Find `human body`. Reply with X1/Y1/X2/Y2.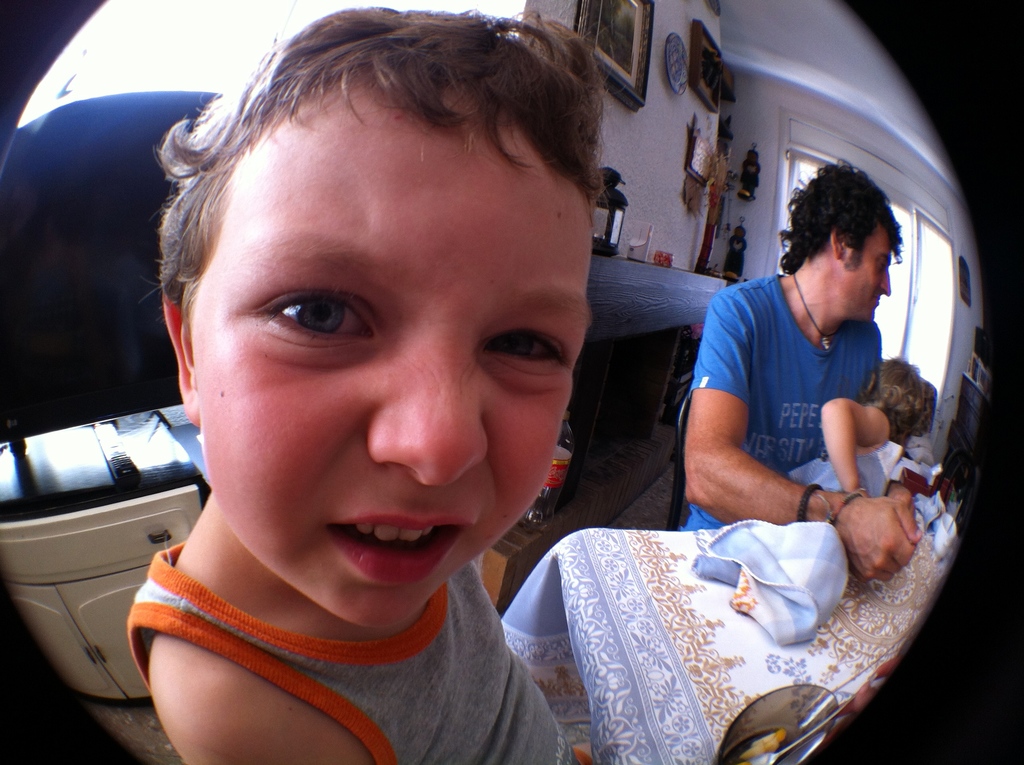
680/271/925/588.
